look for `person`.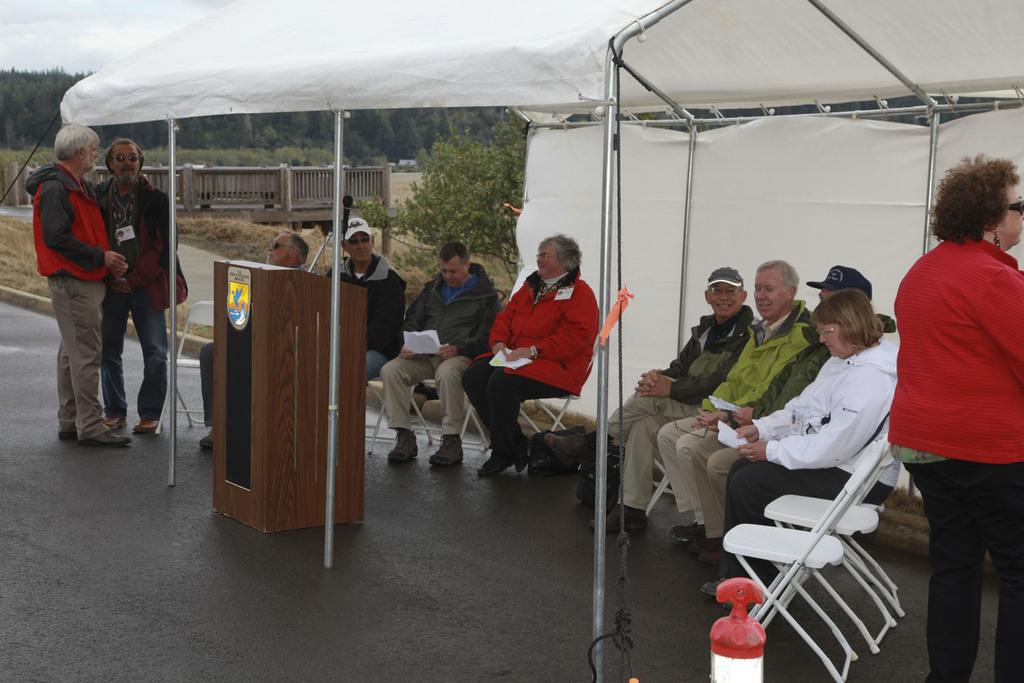
Found: box(460, 234, 599, 478).
